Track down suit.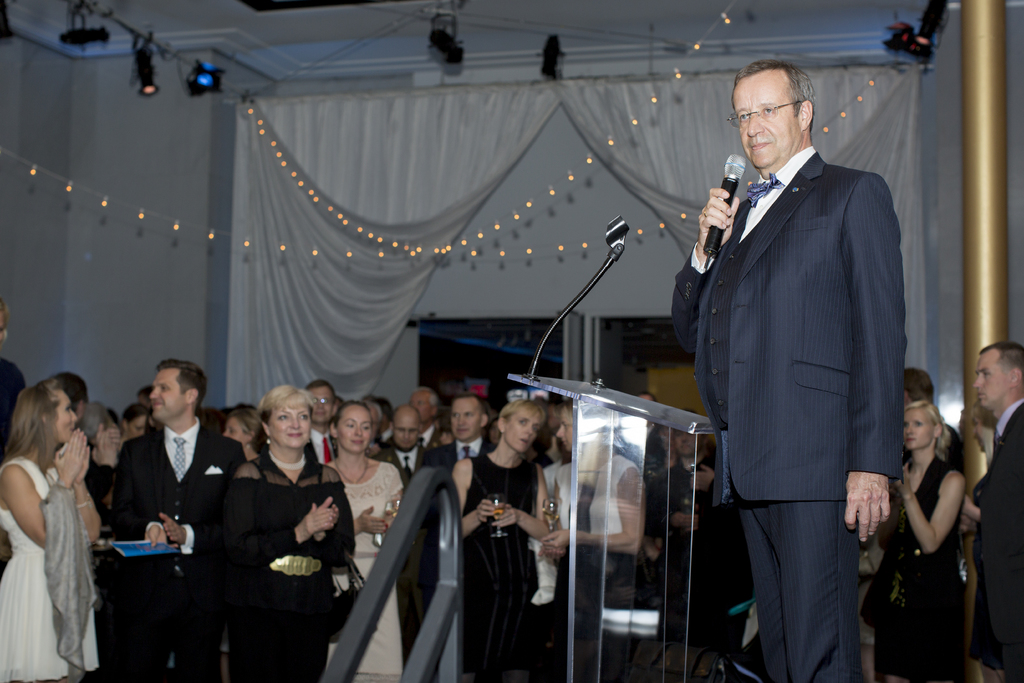
Tracked to (x1=420, y1=437, x2=497, y2=477).
